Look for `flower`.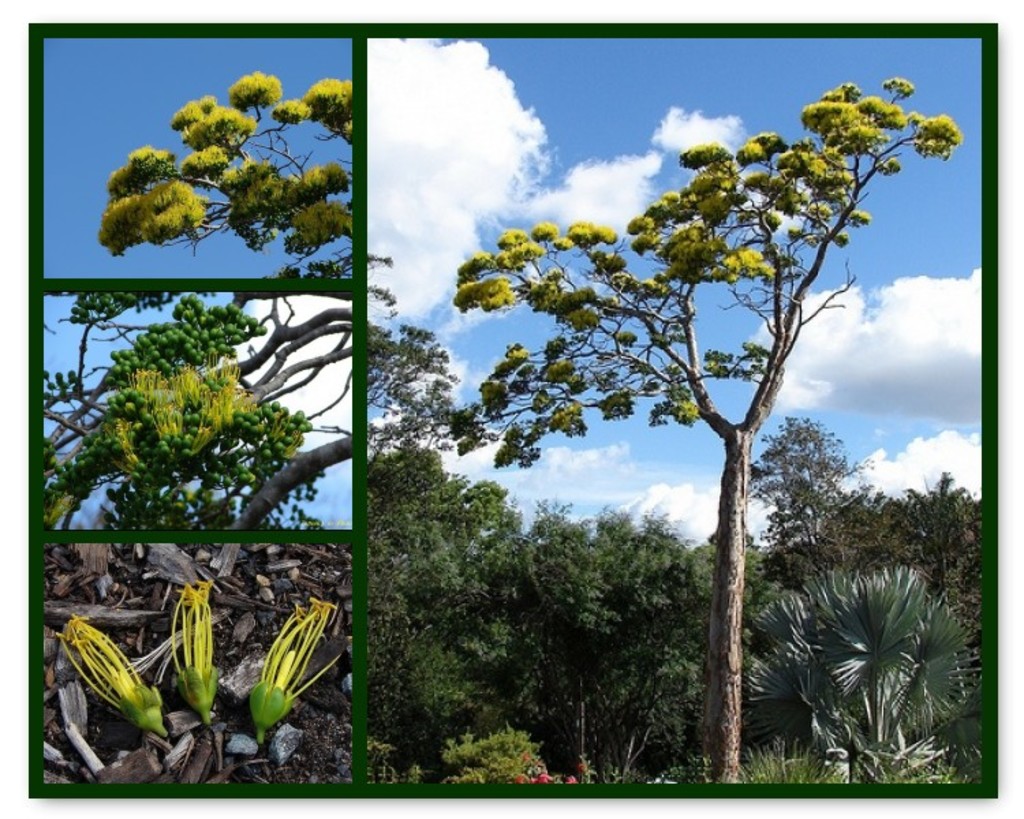
Found: 56:616:169:737.
